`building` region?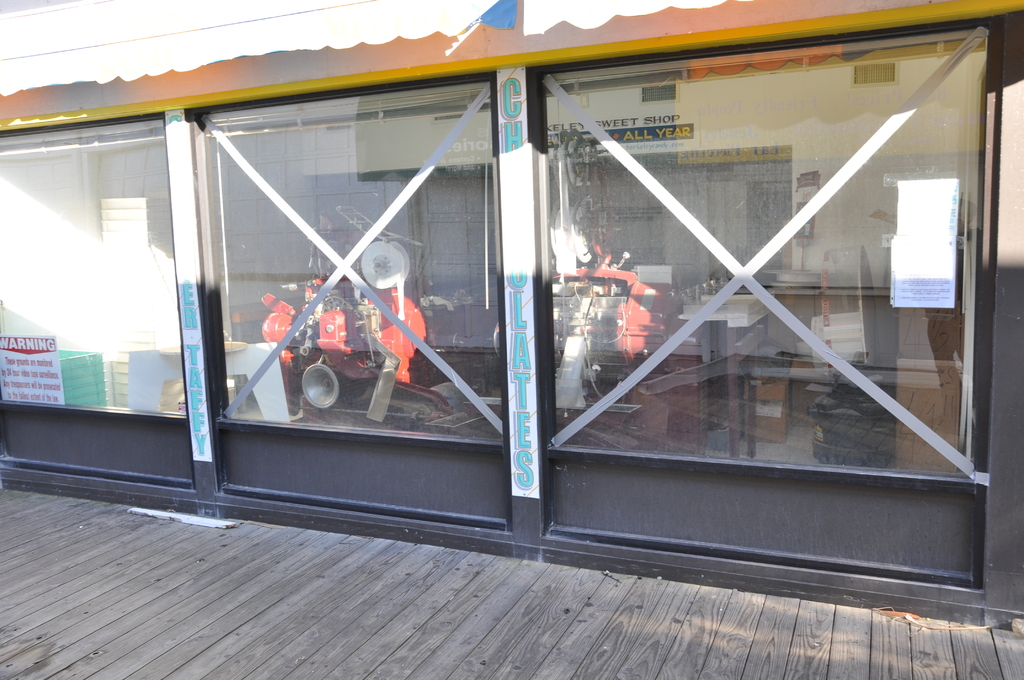
bbox=(0, 0, 1023, 635)
